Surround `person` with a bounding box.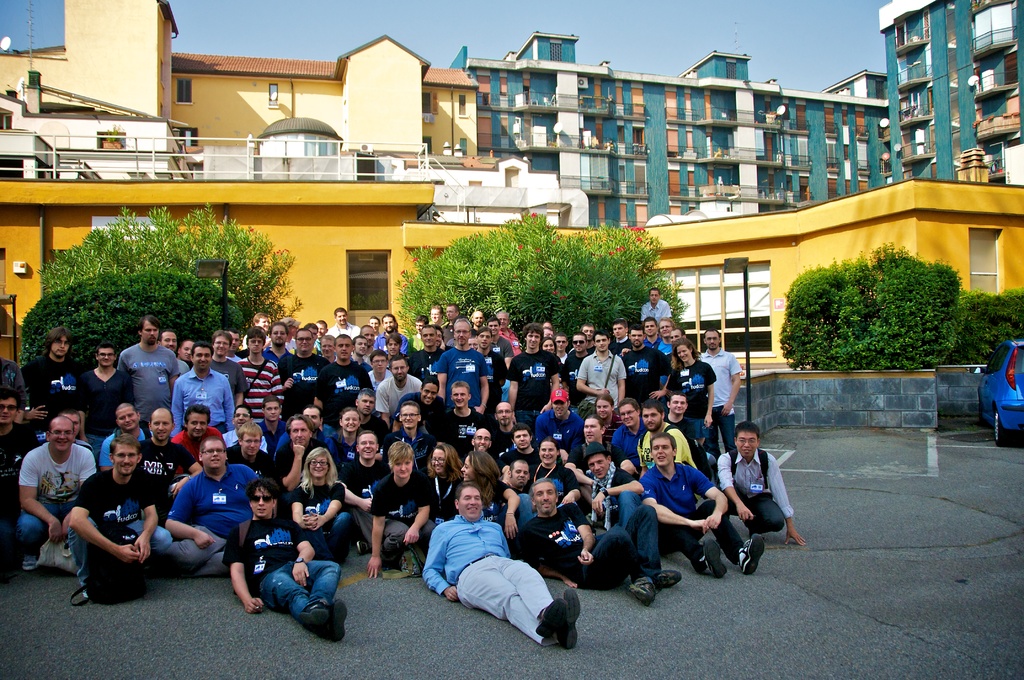
328/410/362/466.
